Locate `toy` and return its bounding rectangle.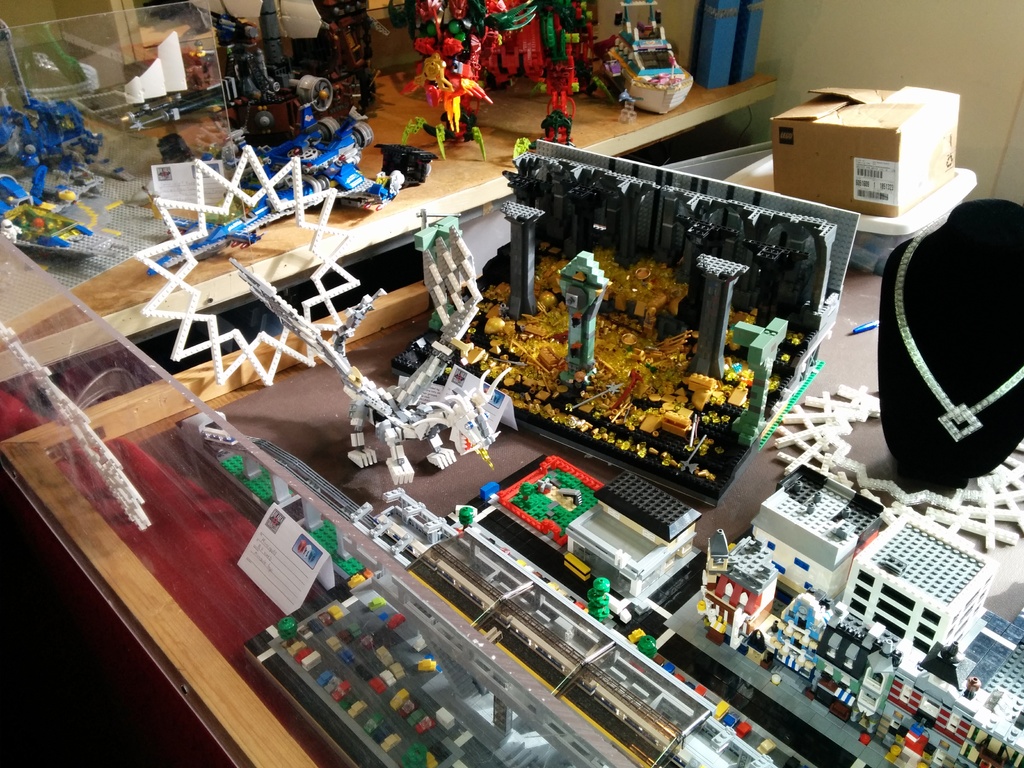
left=582, top=575, right=614, bottom=636.
